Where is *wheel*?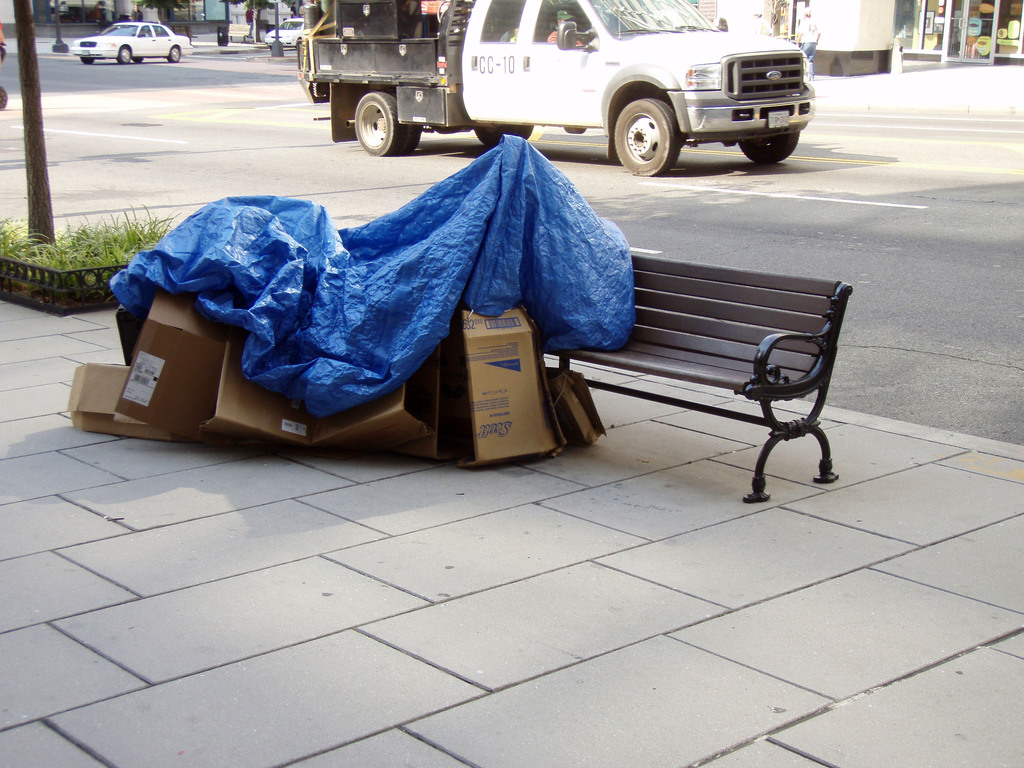
locate(609, 92, 680, 184).
